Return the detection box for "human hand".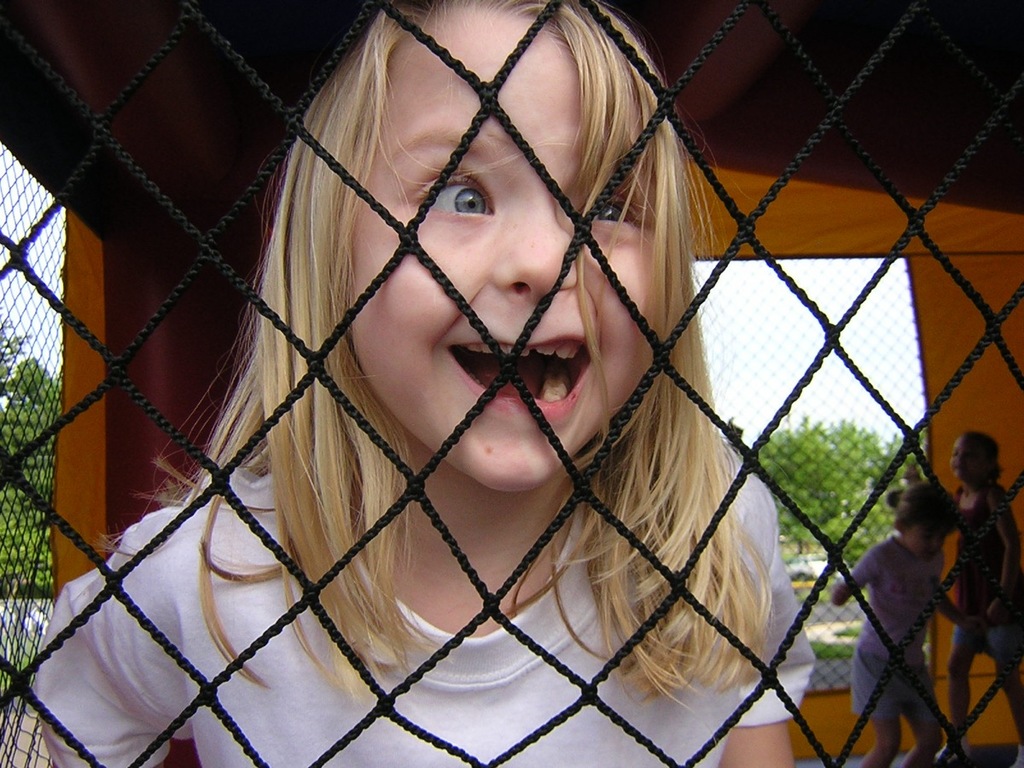
[957,615,990,639].
